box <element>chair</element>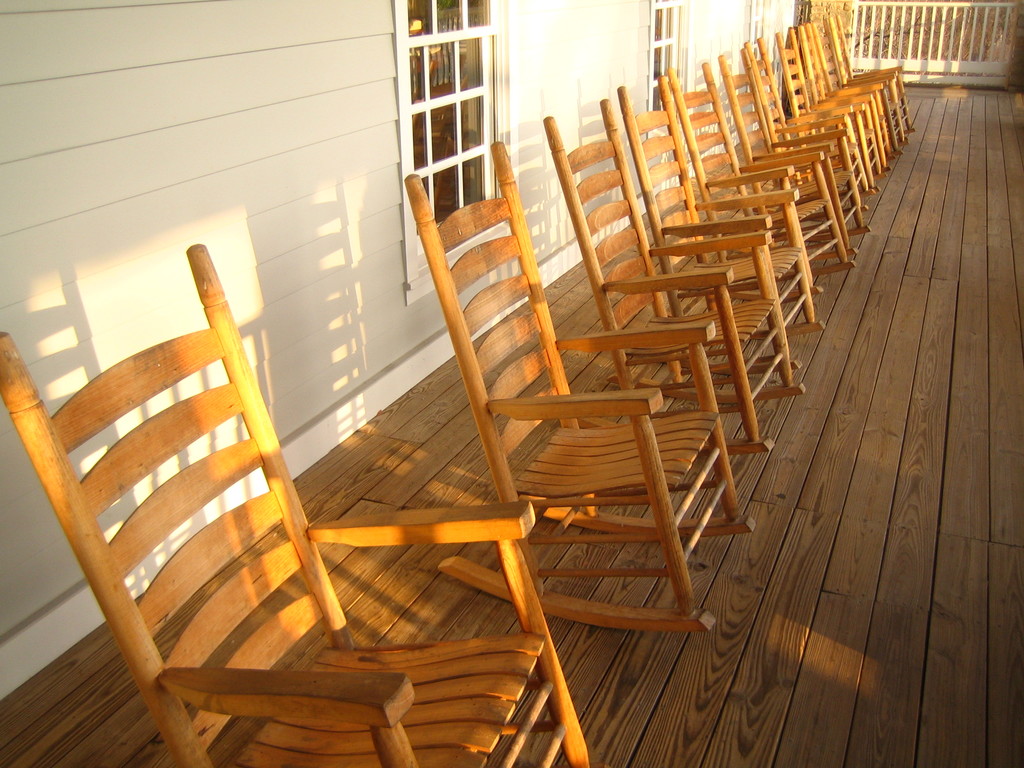
bbox=(397, 141, 758, 635)
